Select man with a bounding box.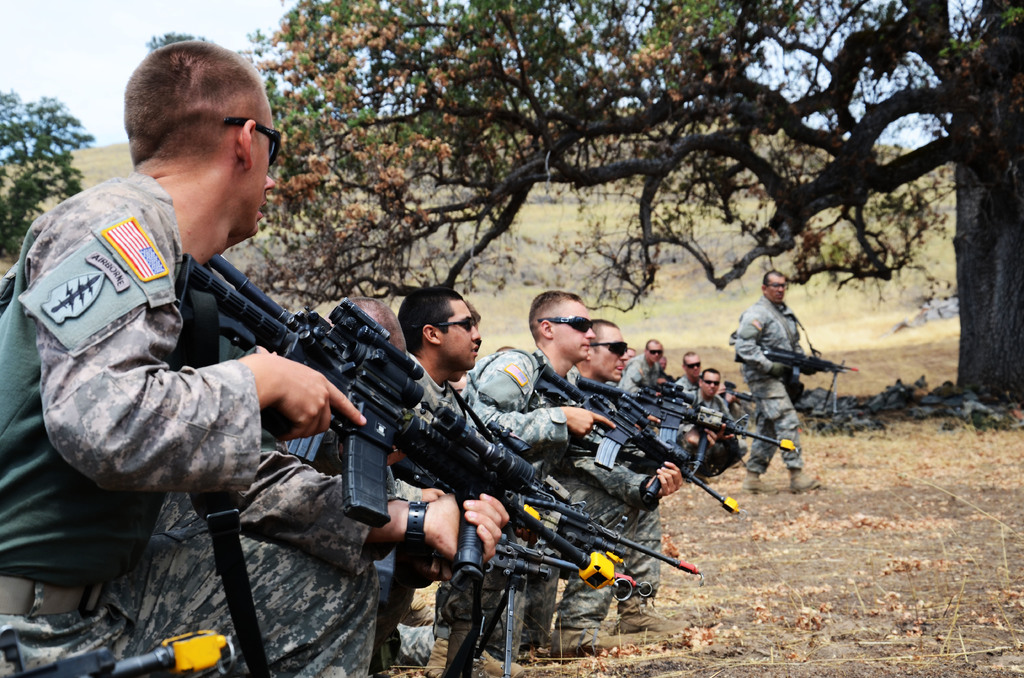
select_region(397, 287, 684, 654).
